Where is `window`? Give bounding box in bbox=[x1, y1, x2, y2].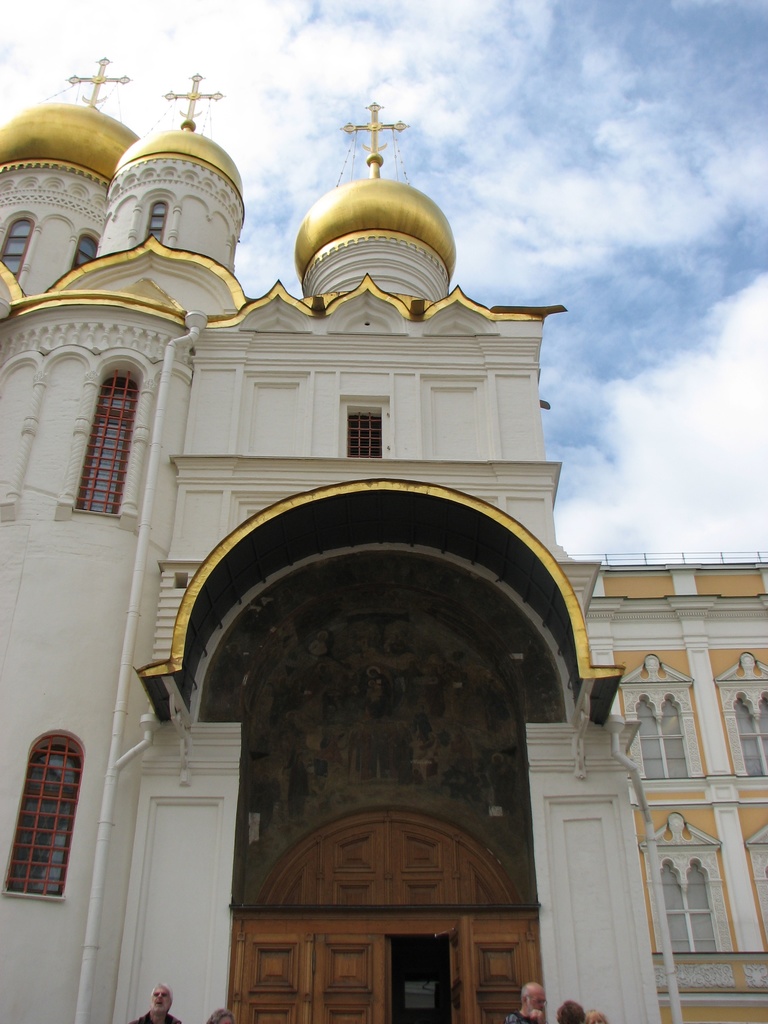
bbox=[70, 230, 98, 267].
